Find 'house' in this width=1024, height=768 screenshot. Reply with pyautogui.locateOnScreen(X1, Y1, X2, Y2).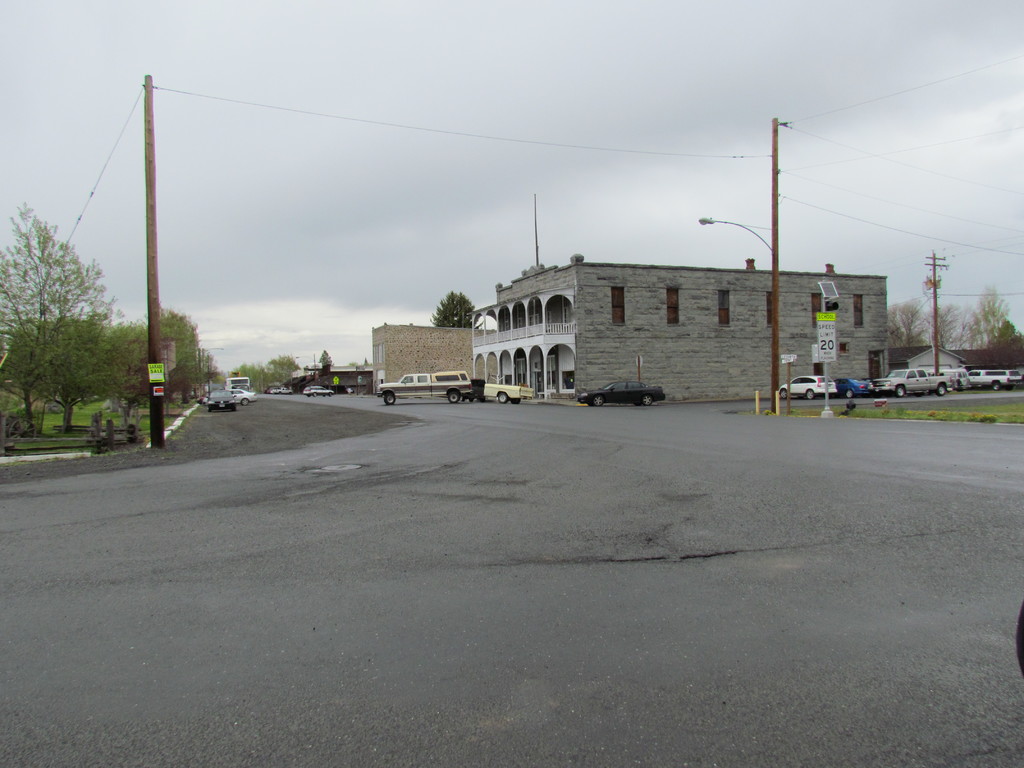
pyautogui.locateOnScreen(370, 319, 470, 394).
